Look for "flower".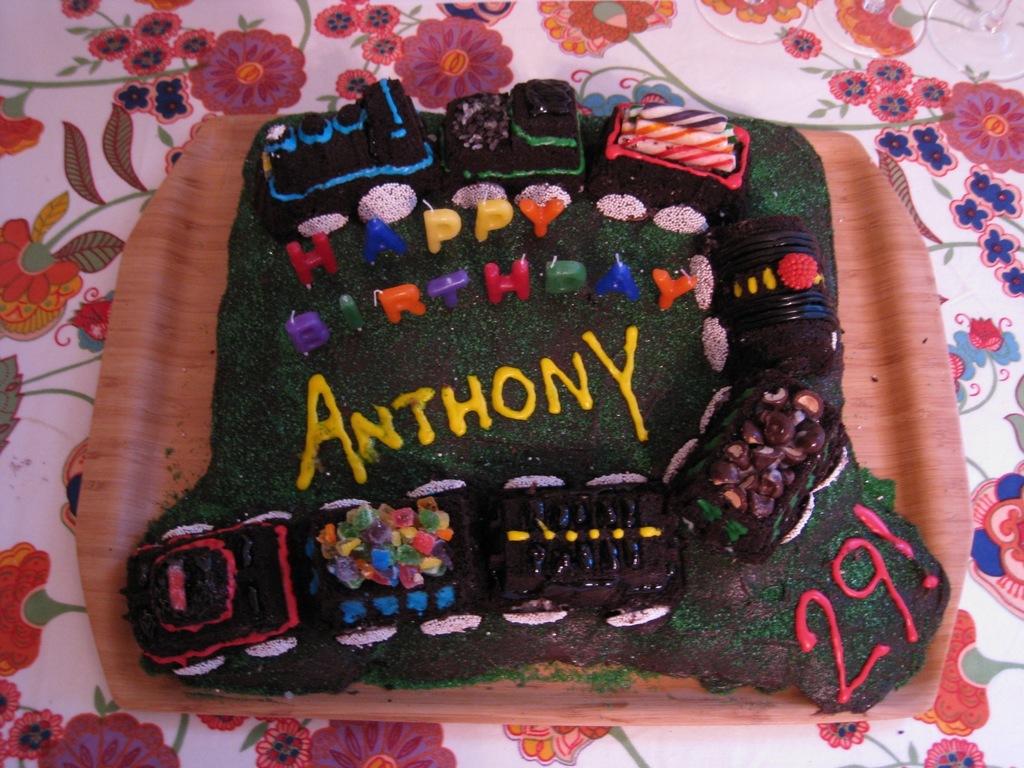
Found: pyautogui.locateOnScreen(954, 310, 1014, 349).
